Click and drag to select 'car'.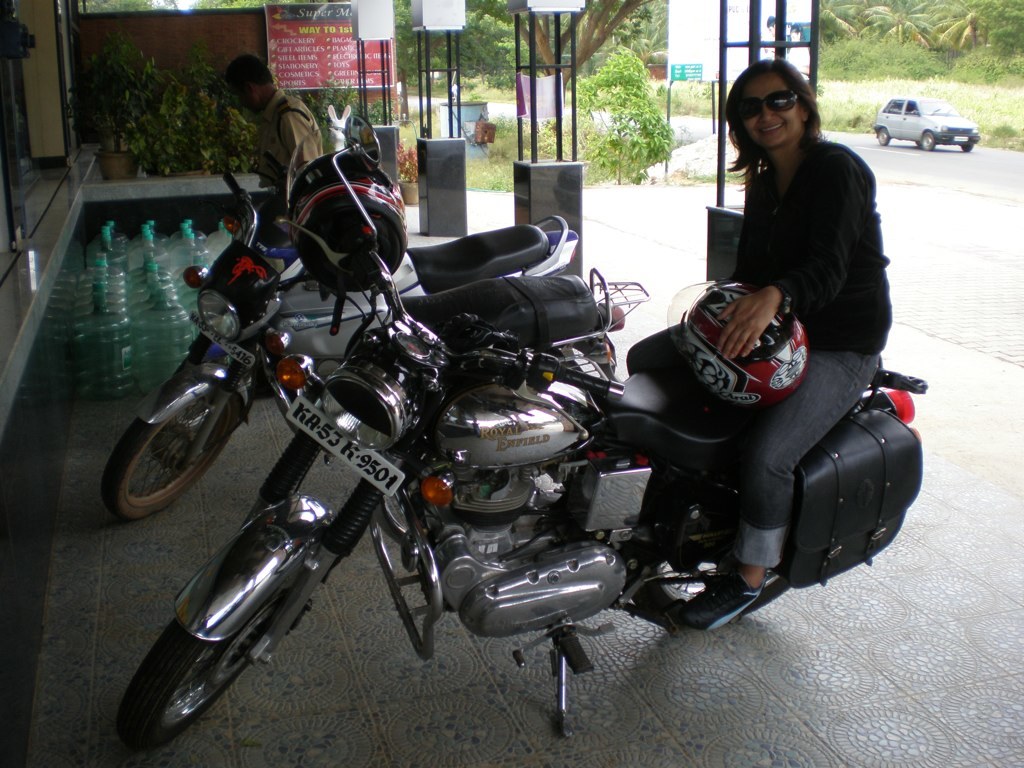
Selection: 875/95/982/155.
